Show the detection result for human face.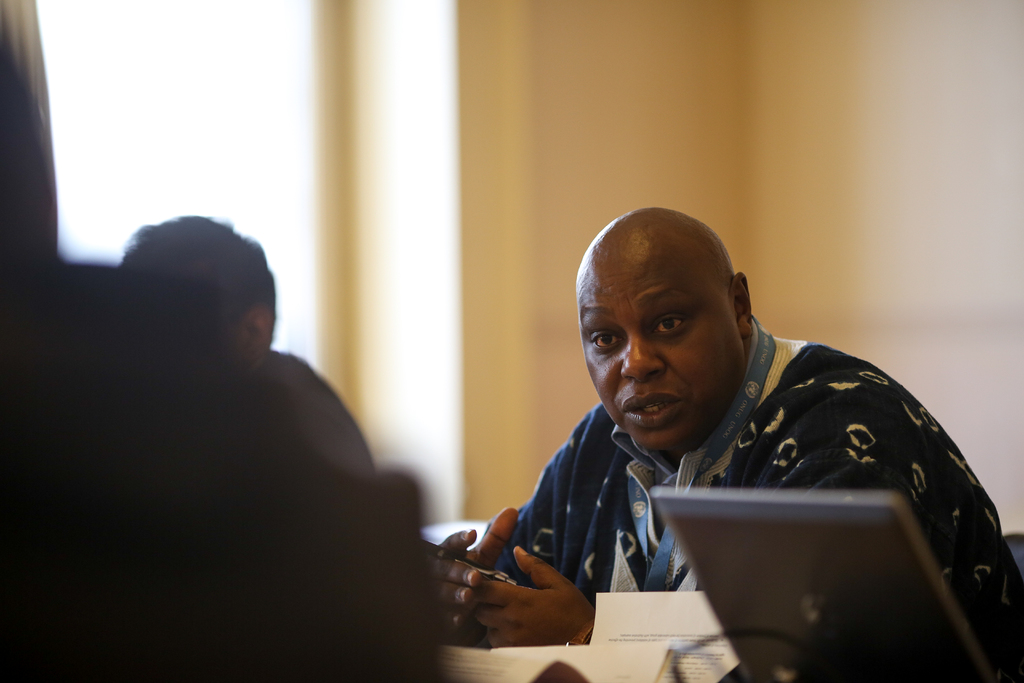
[573,261,745,458].
